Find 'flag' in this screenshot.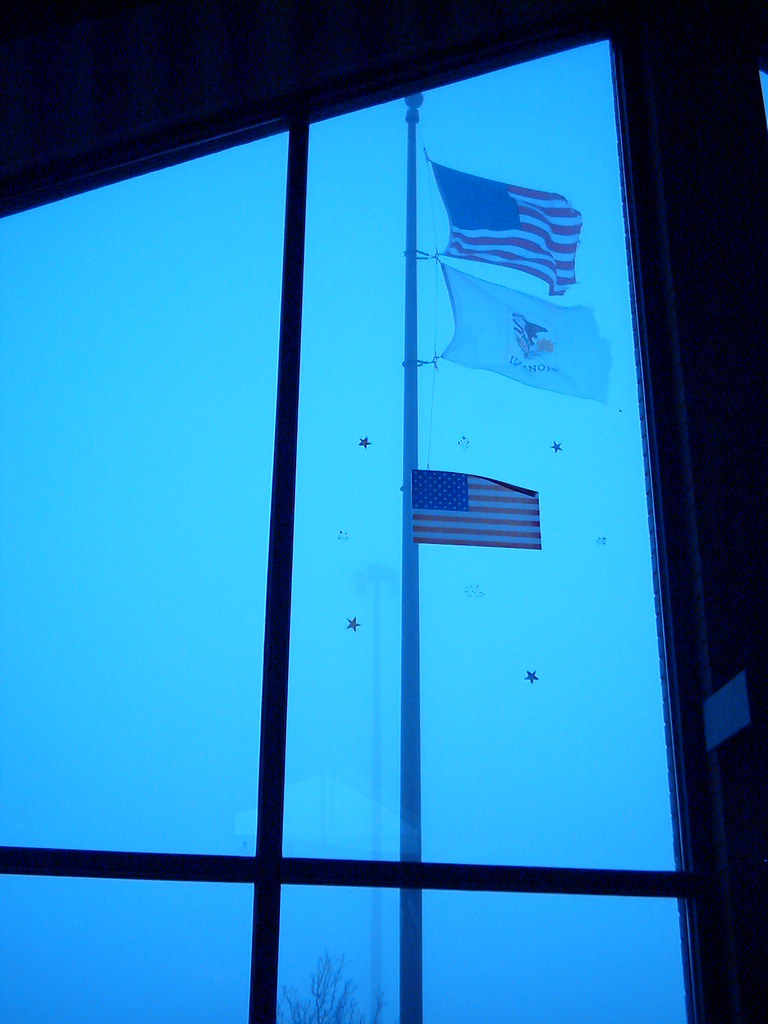
The bounding box for 'flag' is crop(431, 255, 622, 409).
